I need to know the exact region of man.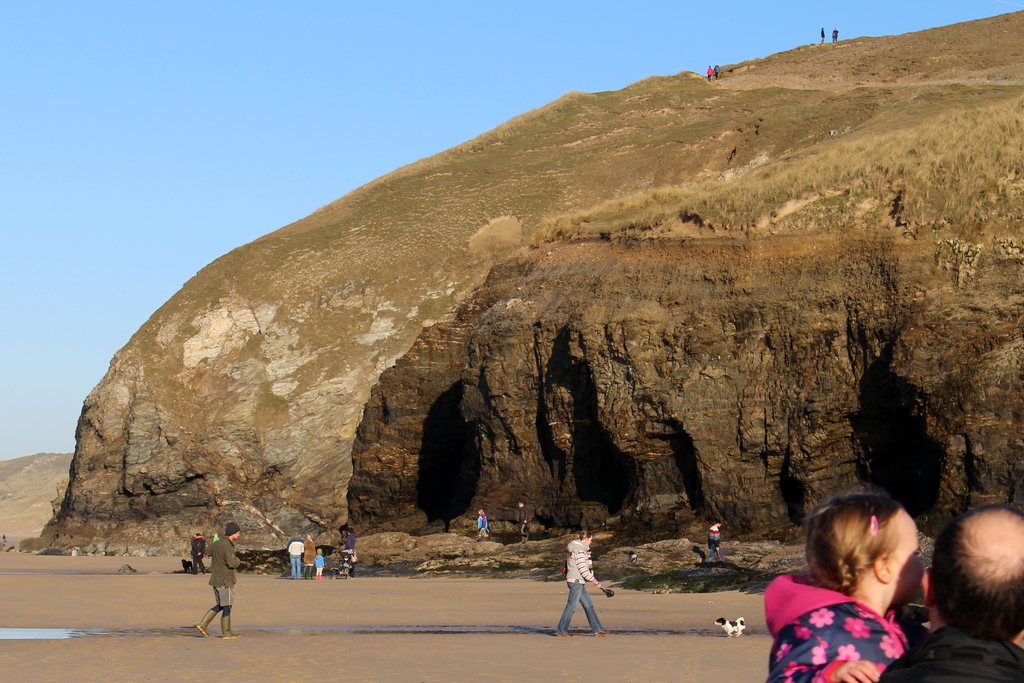
Region: <box>285,534,304,583</box>.
